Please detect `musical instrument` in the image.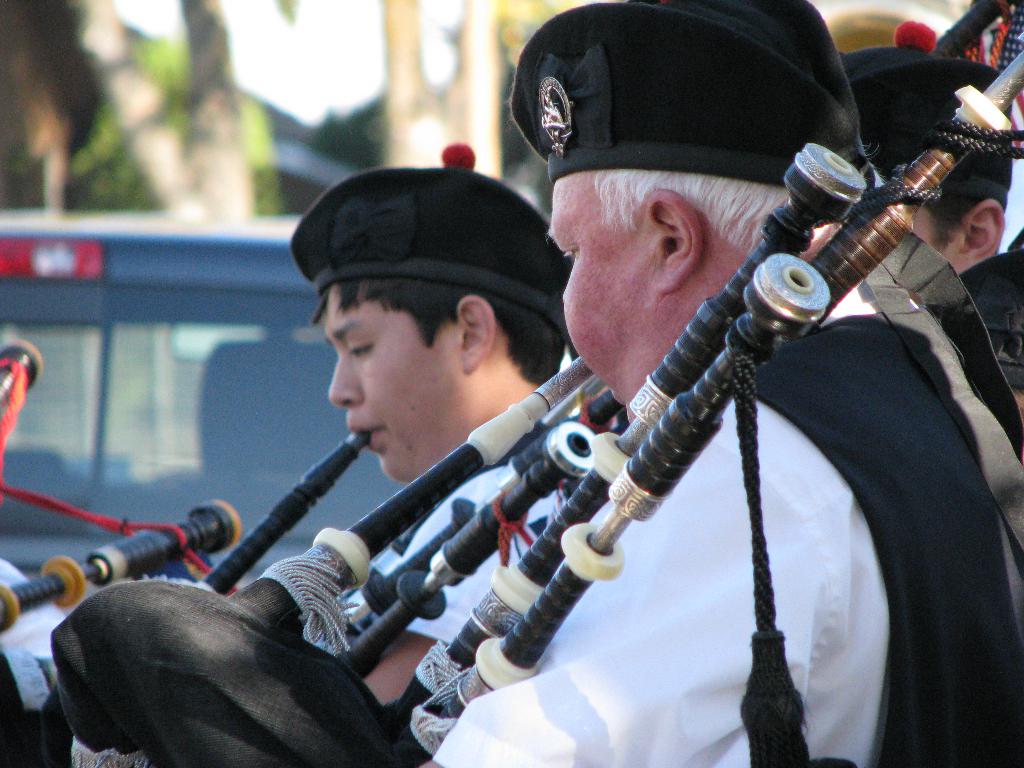
Rect(313, 415, 598, 684).
